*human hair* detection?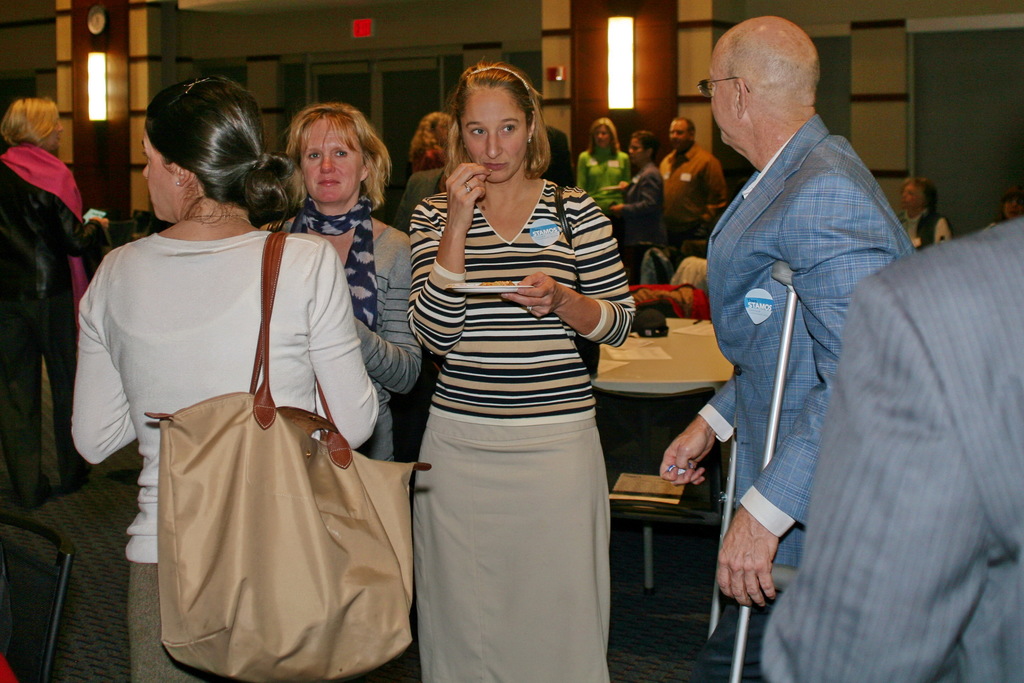
Rect(132, 71, 271, 236)
